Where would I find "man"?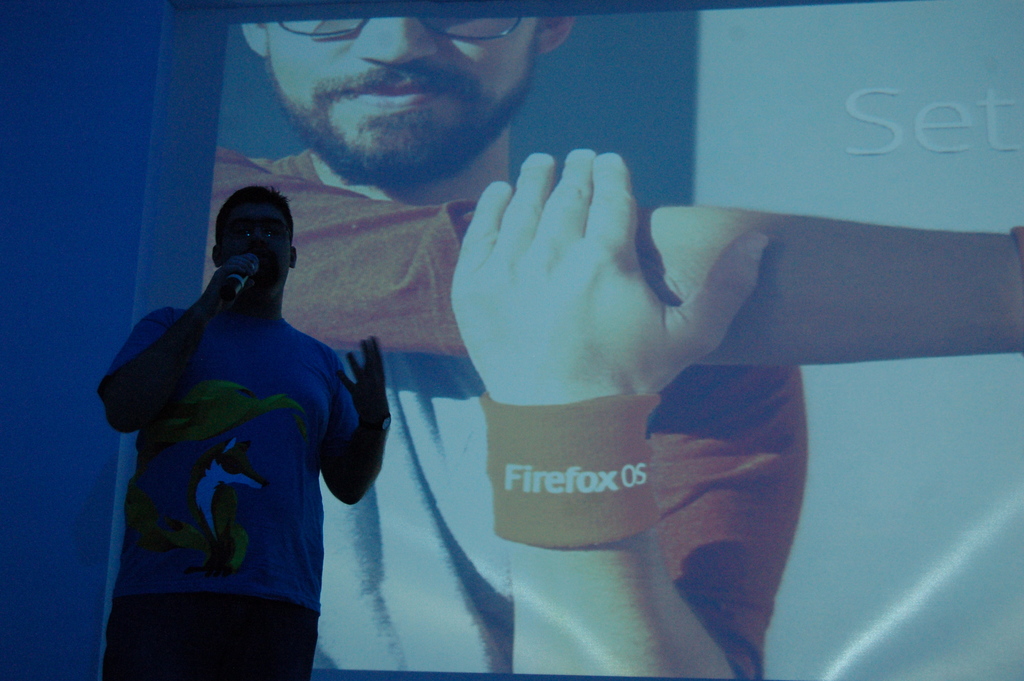
At box=[95, 161, 415, 657].
